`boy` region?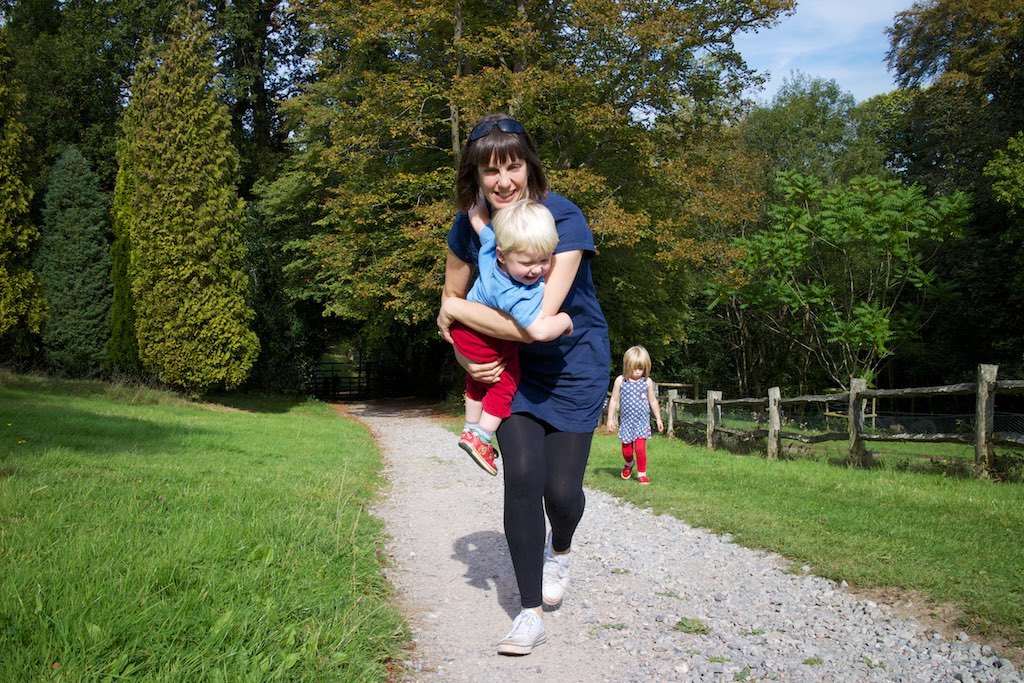
451 194 553 475
